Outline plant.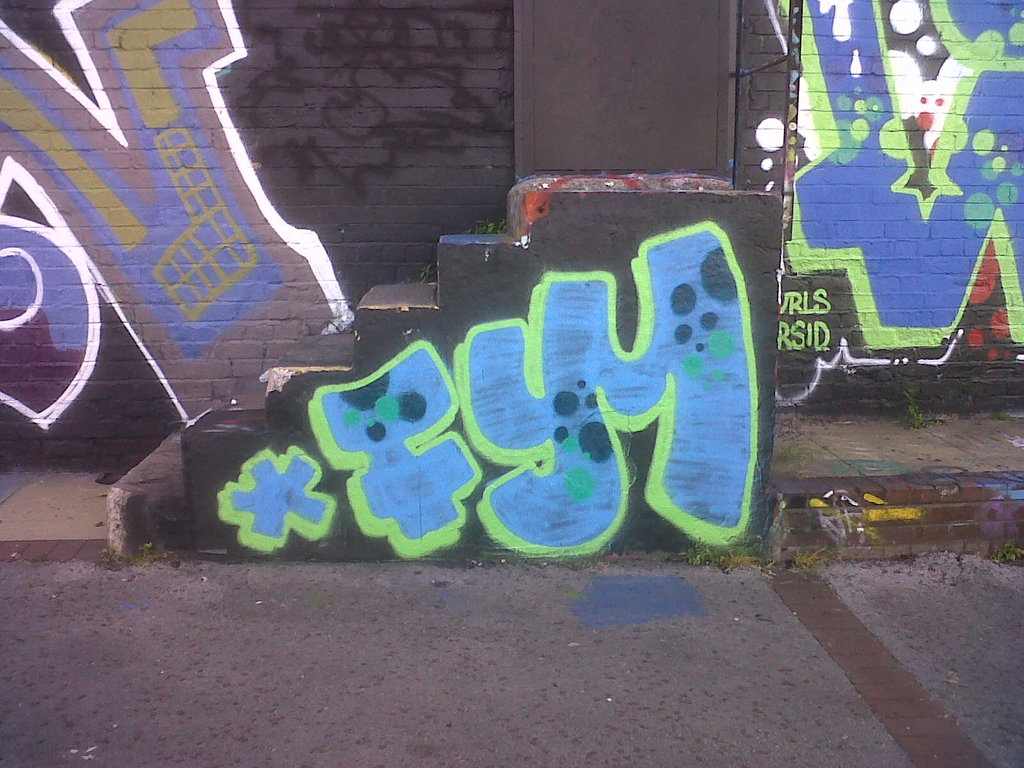
Outline: 721/548/753/571.
